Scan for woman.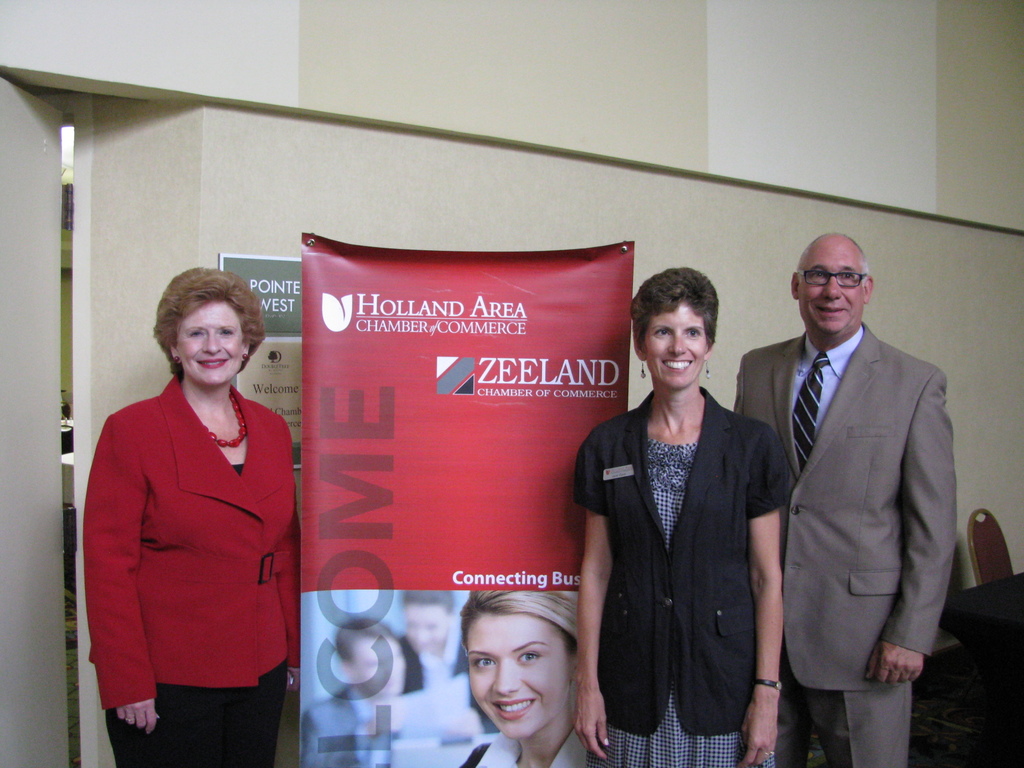
Scan result: <box>572,268,790,767</box>.
